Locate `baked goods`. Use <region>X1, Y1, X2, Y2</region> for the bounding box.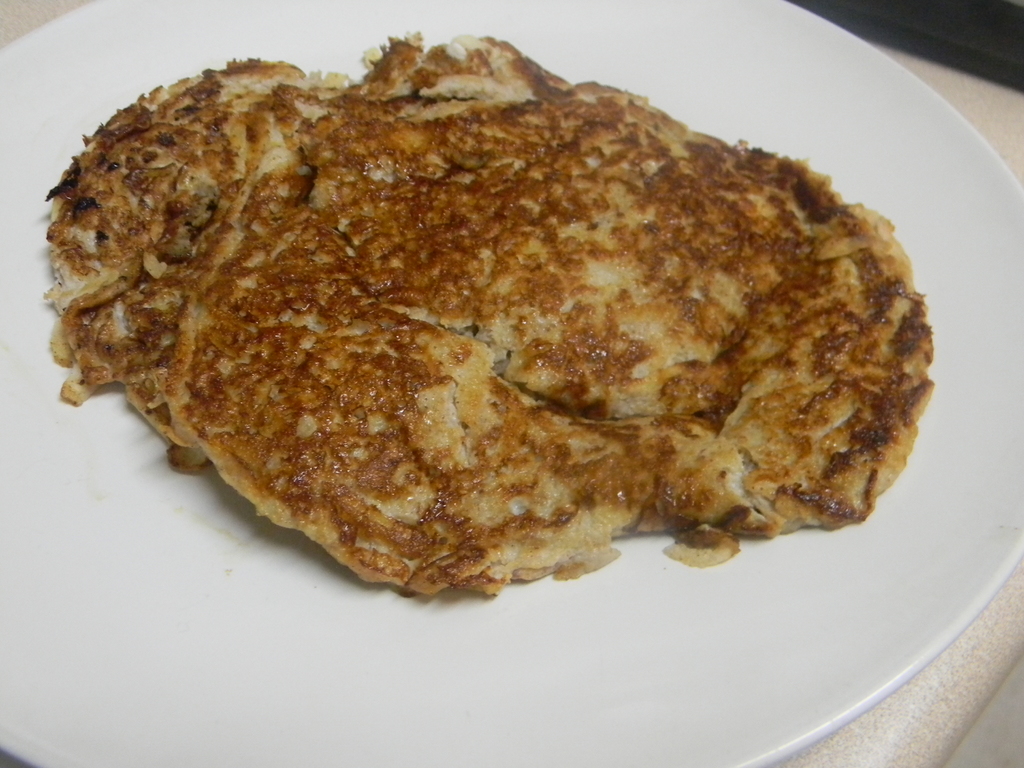
<region>45, 0, 936, 623</region>.
